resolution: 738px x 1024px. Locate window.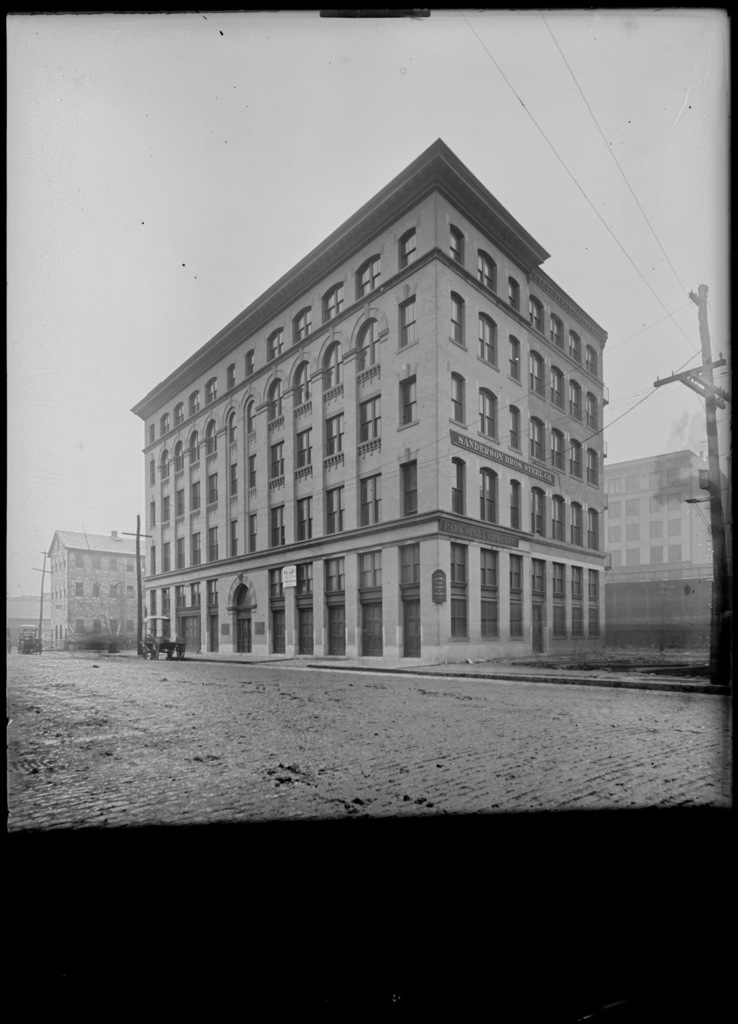
176 404 186 423.
